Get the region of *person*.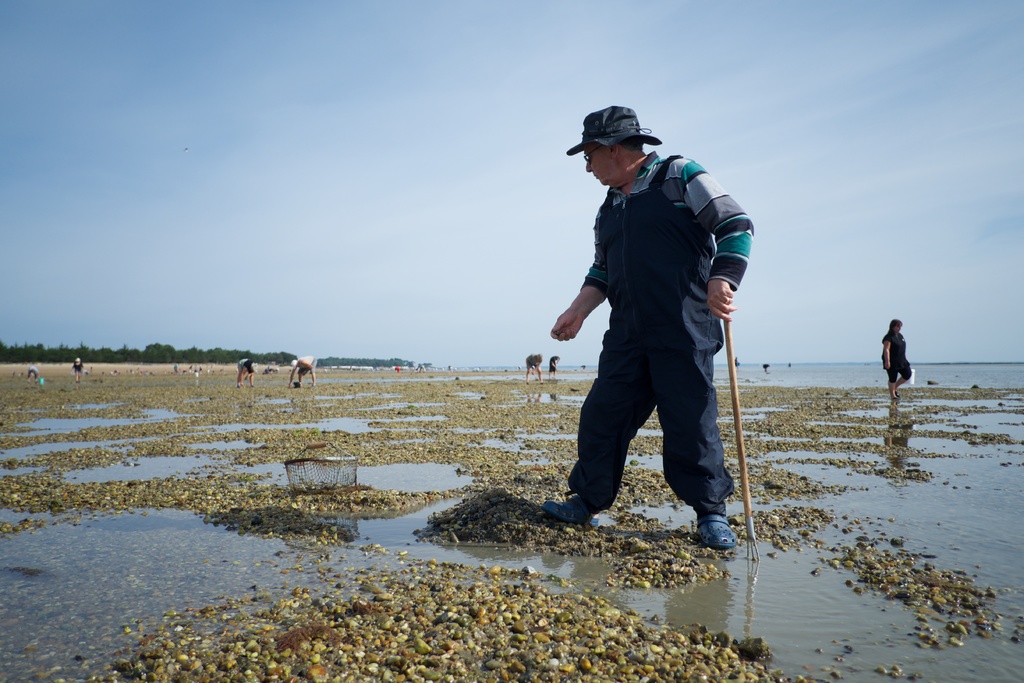
<bbox>185, 363, 191, 372</bbox>.
